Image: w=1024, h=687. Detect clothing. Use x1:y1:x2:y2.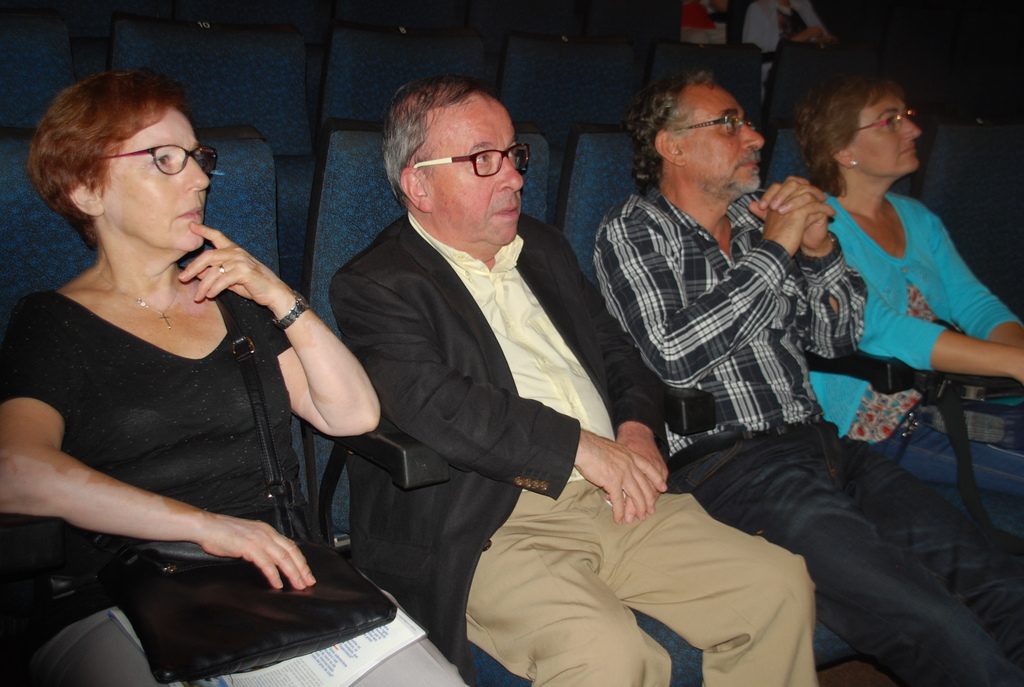
865:401:1023:533.
